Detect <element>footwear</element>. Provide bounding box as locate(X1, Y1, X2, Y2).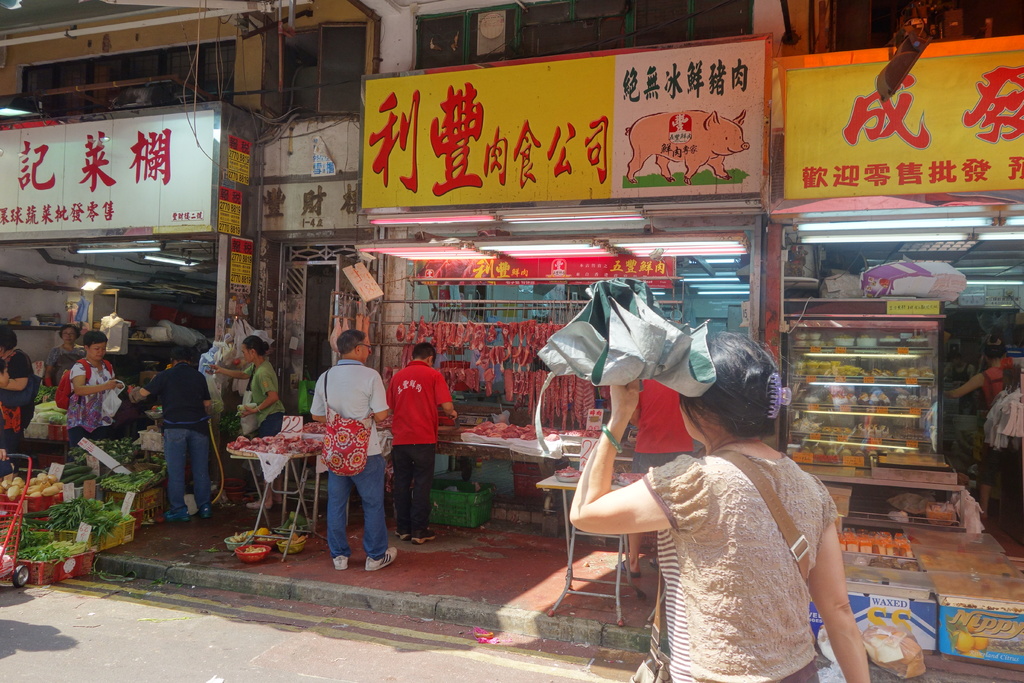
locate(365, 547, 397, 571).
